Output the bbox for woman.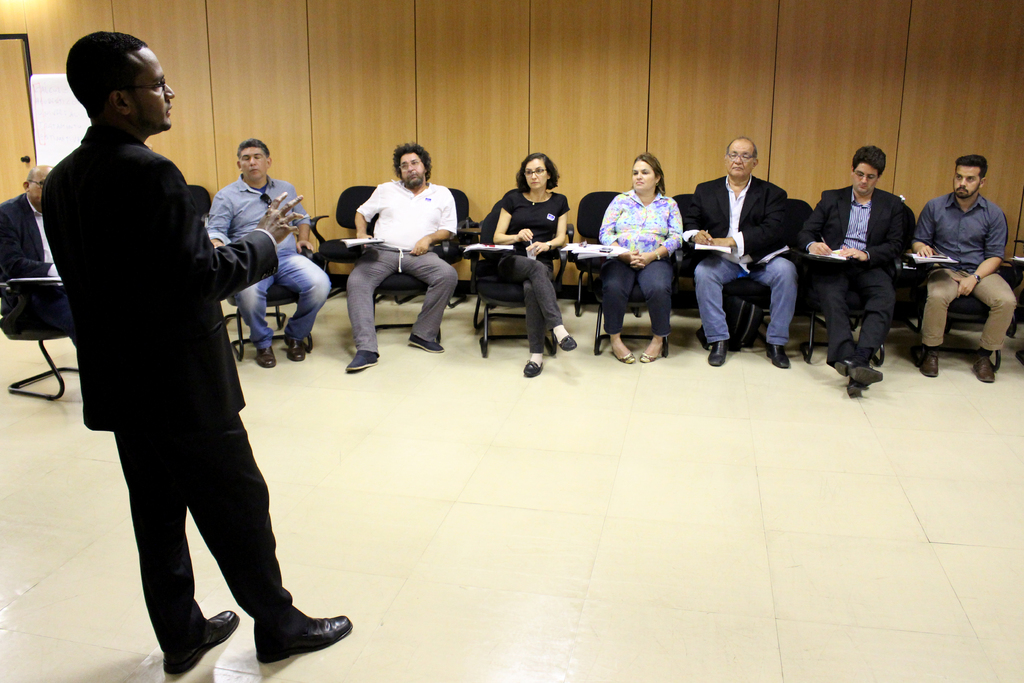
left=588, top=162, right=698, bottom=347.
